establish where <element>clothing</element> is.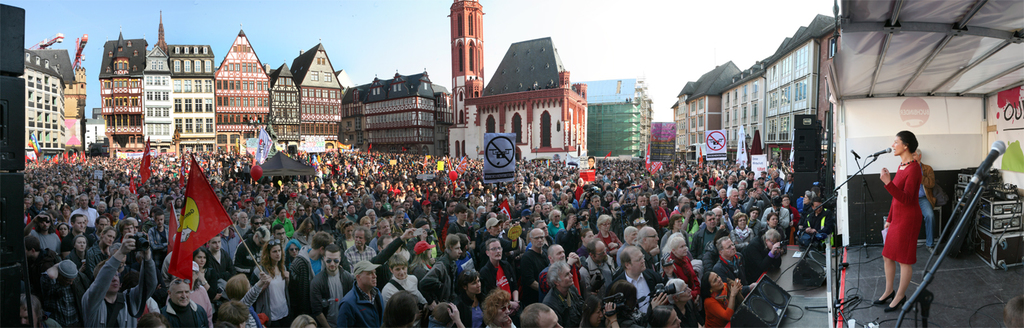
Established at (664,252,705,288).
